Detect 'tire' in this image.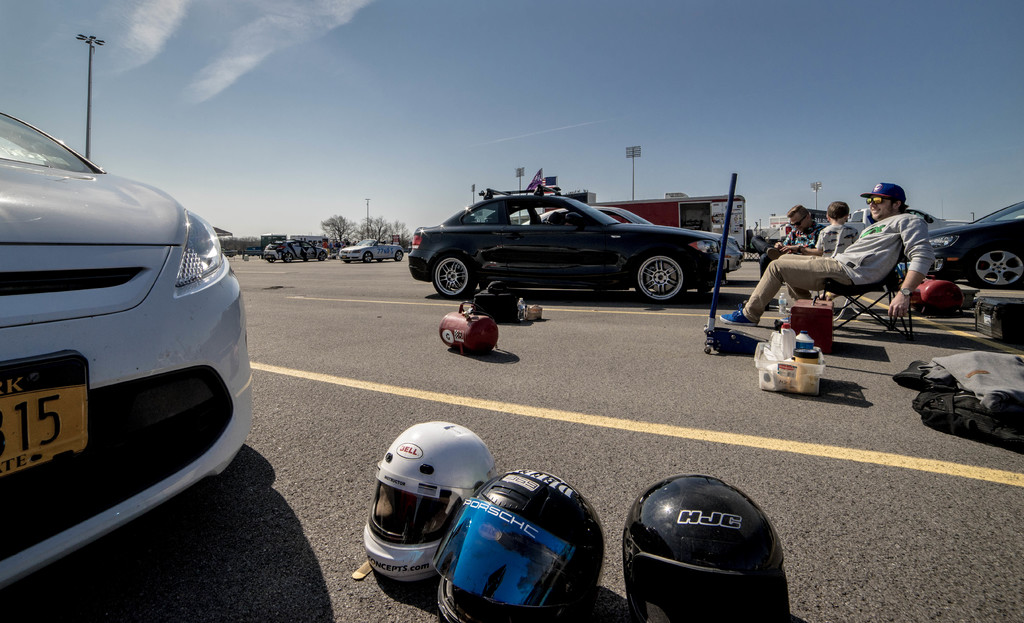
Detection: rect(281, 251, 297, 264).
